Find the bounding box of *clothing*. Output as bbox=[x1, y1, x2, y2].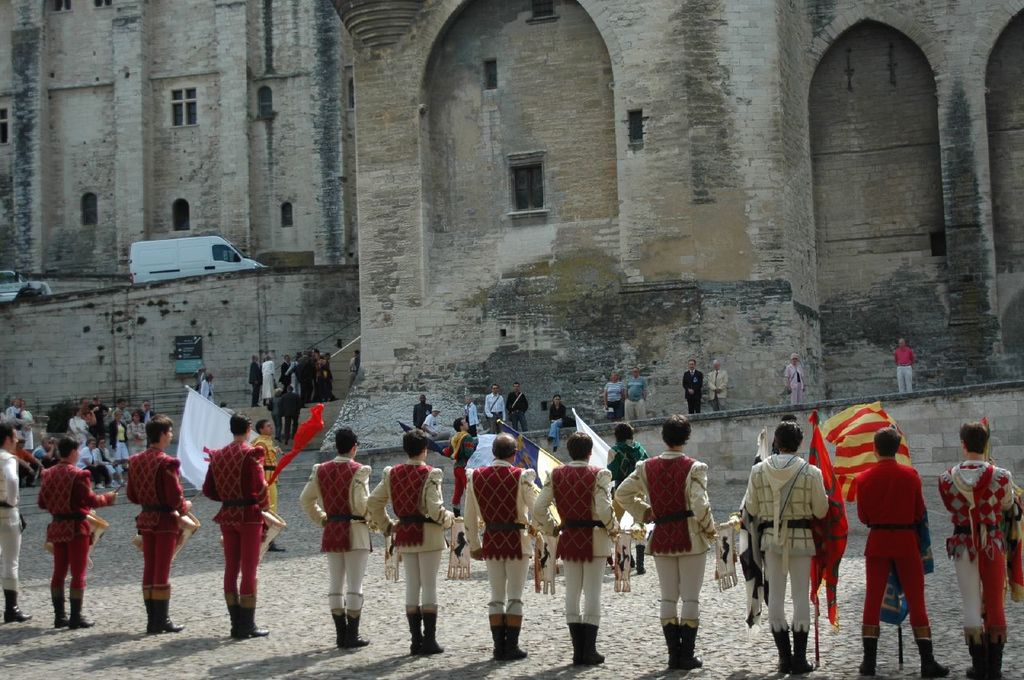
bbox=[191, 369, 202, 390].
